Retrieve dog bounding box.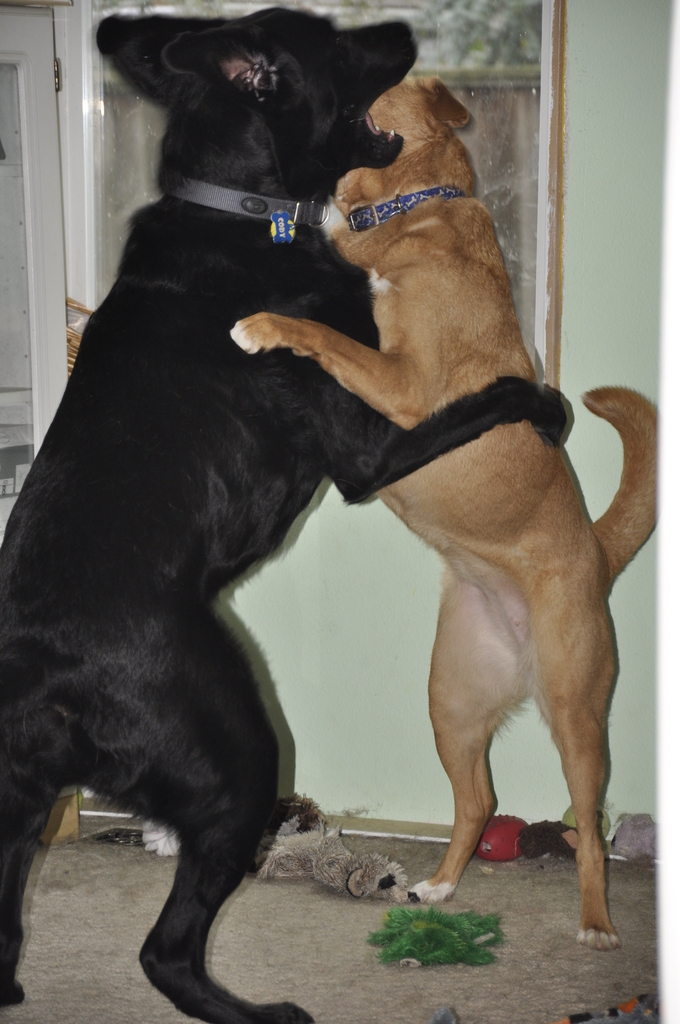
Bounding box: (left=230, top=75, right=657, bottom=949).
